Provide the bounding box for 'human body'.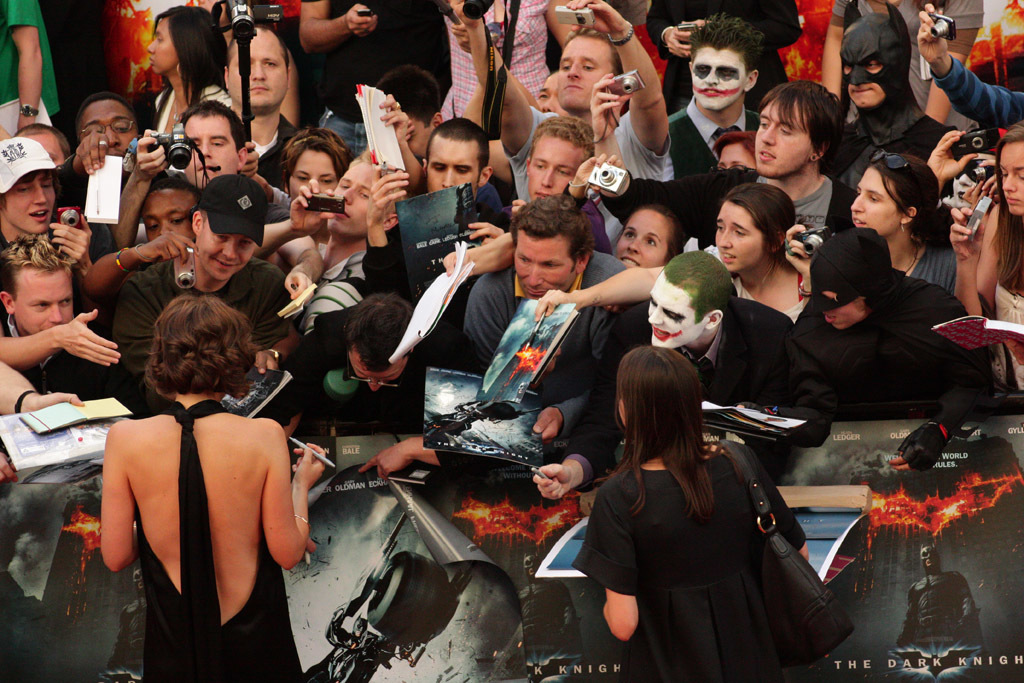
locate(589, 442, 819, 682).
